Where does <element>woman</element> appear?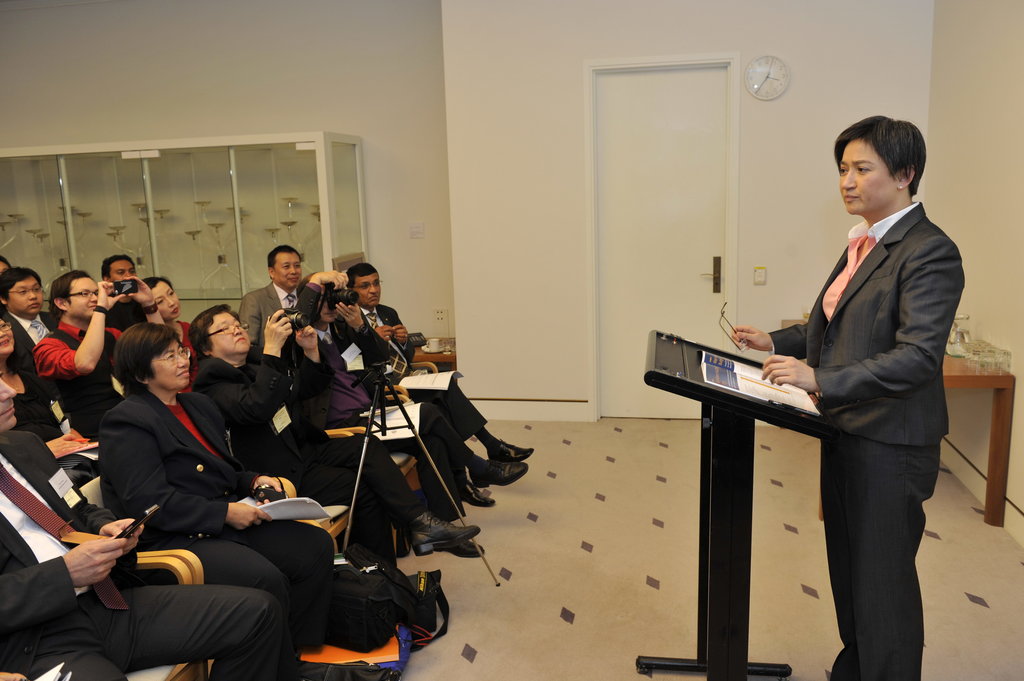
Appears at l=140, t=272, r=193, b=371.
